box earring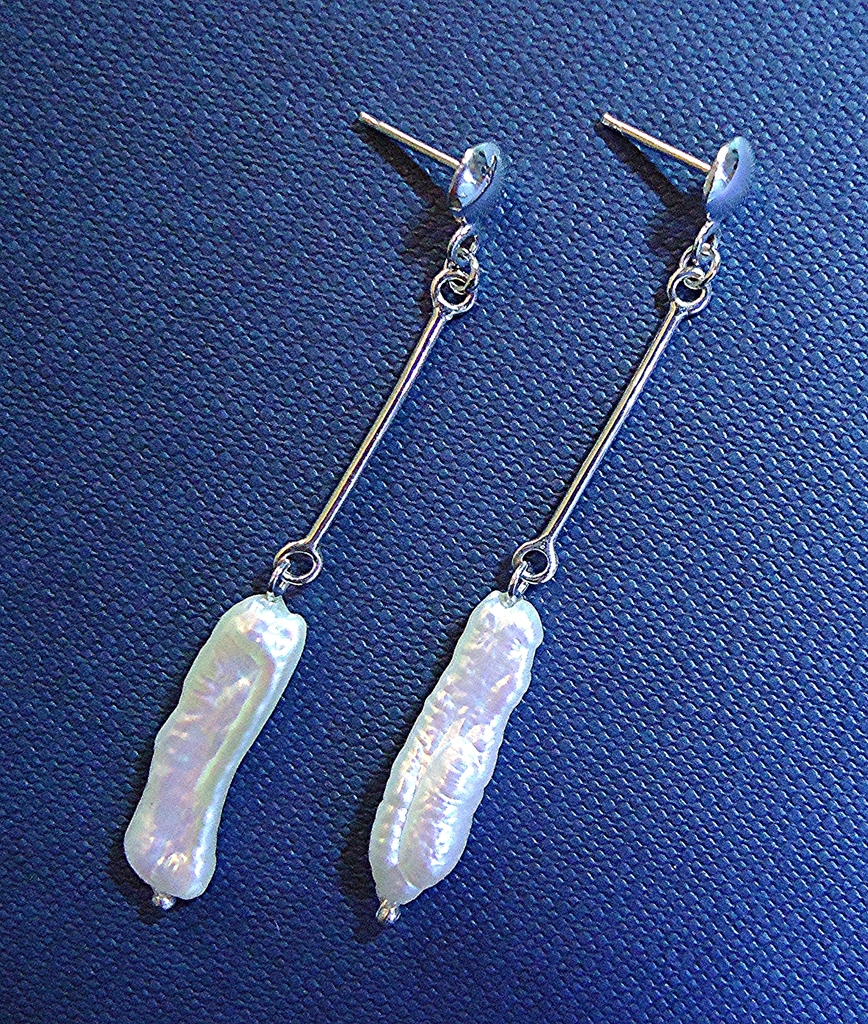
{"x1": 122, "y1": 111, "x2": 502, "y2": 911}
